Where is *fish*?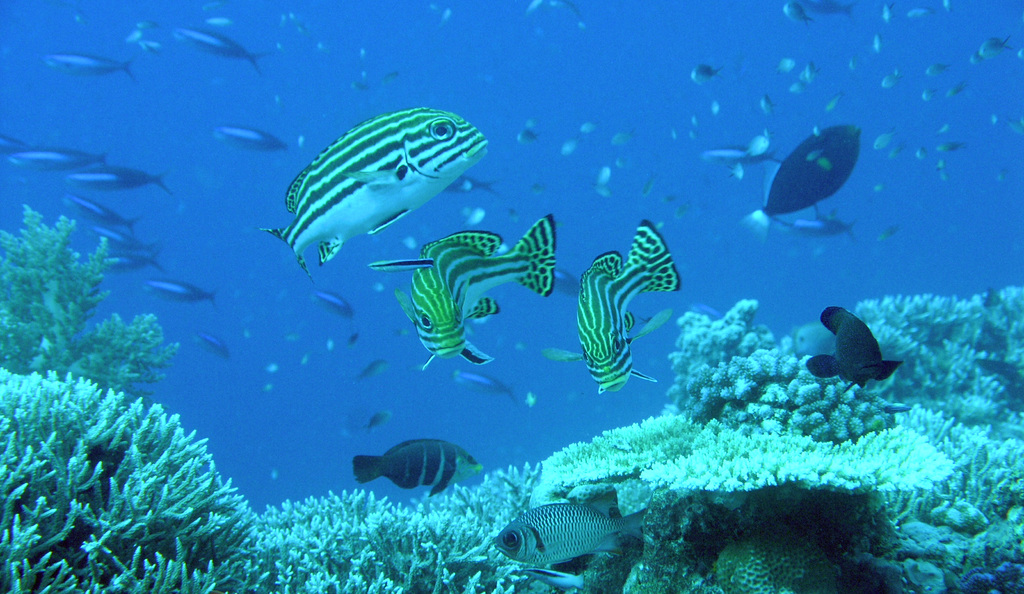
detection(735, 122, 870, 249).
